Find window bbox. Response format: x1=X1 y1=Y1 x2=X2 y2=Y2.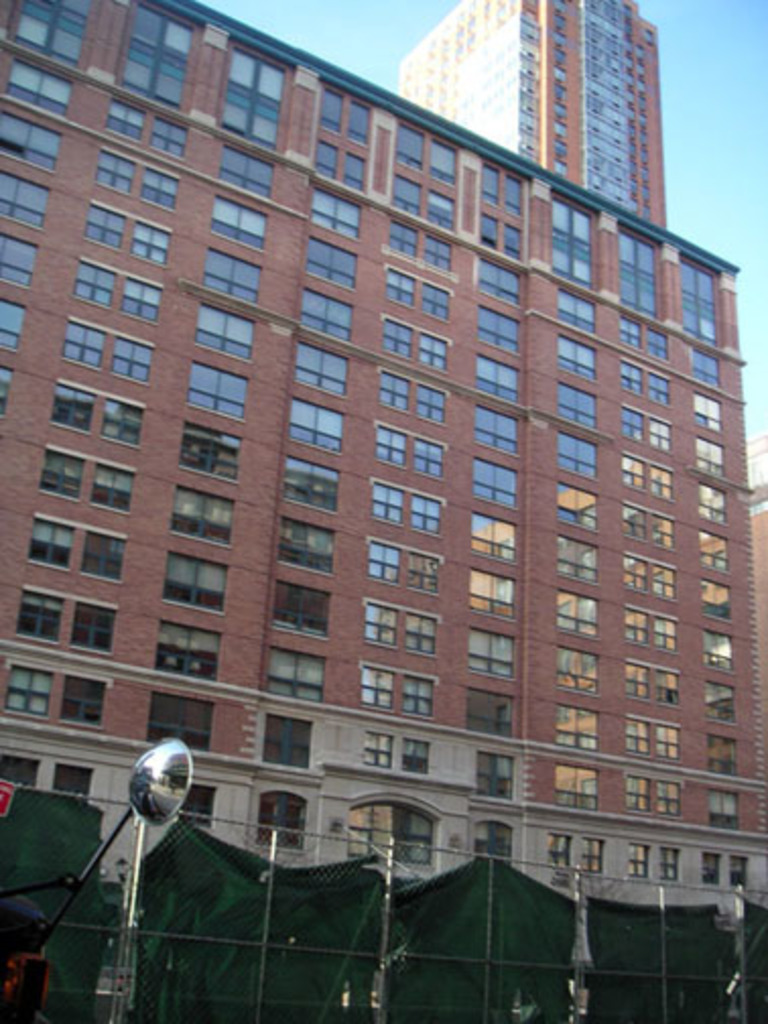
x1=406 y1=549 x2=437 y2=589.
